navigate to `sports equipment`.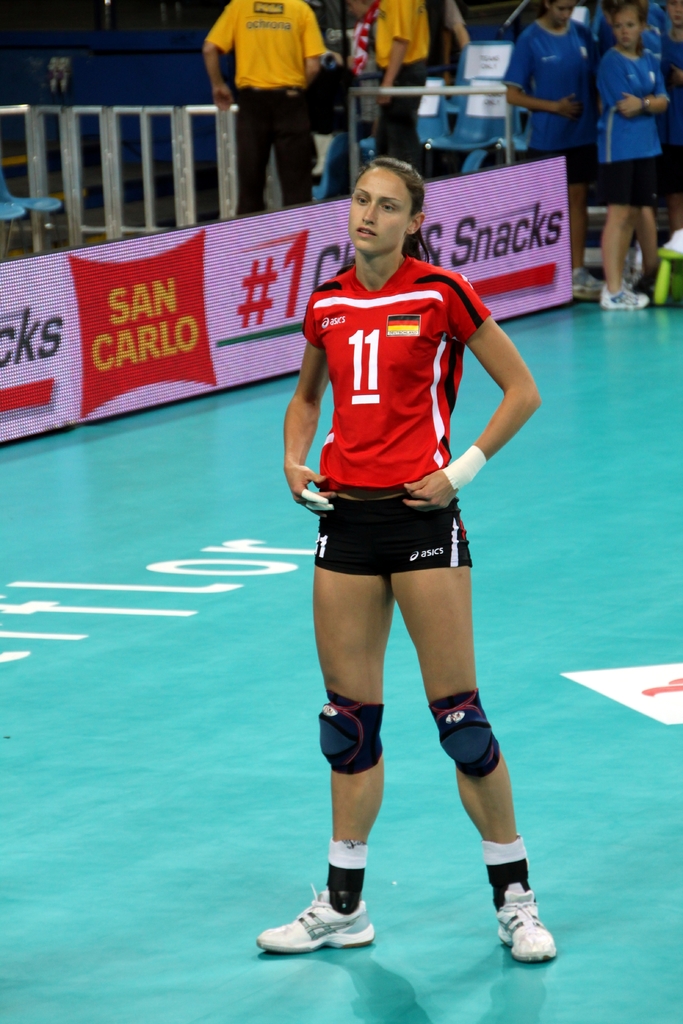
Navigation target: (428,683,501,784).
